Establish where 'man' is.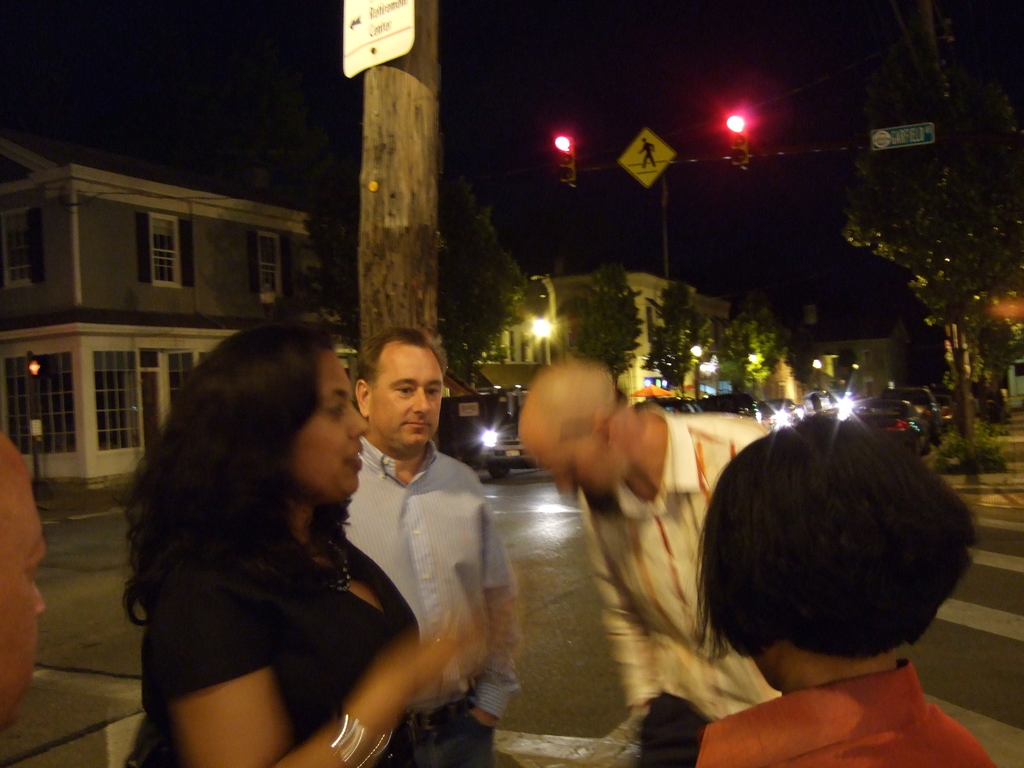
Established at box=[312, 315, 511, 765].
